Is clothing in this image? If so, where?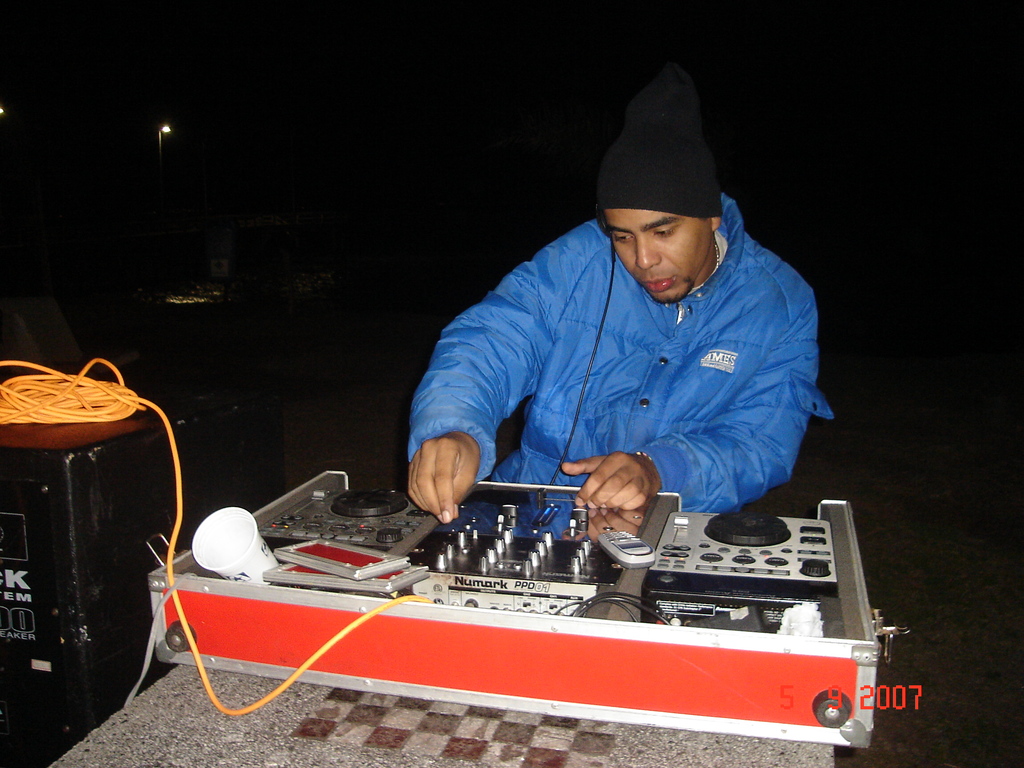
Yes, at Rect(394, 172, 854, 549).
